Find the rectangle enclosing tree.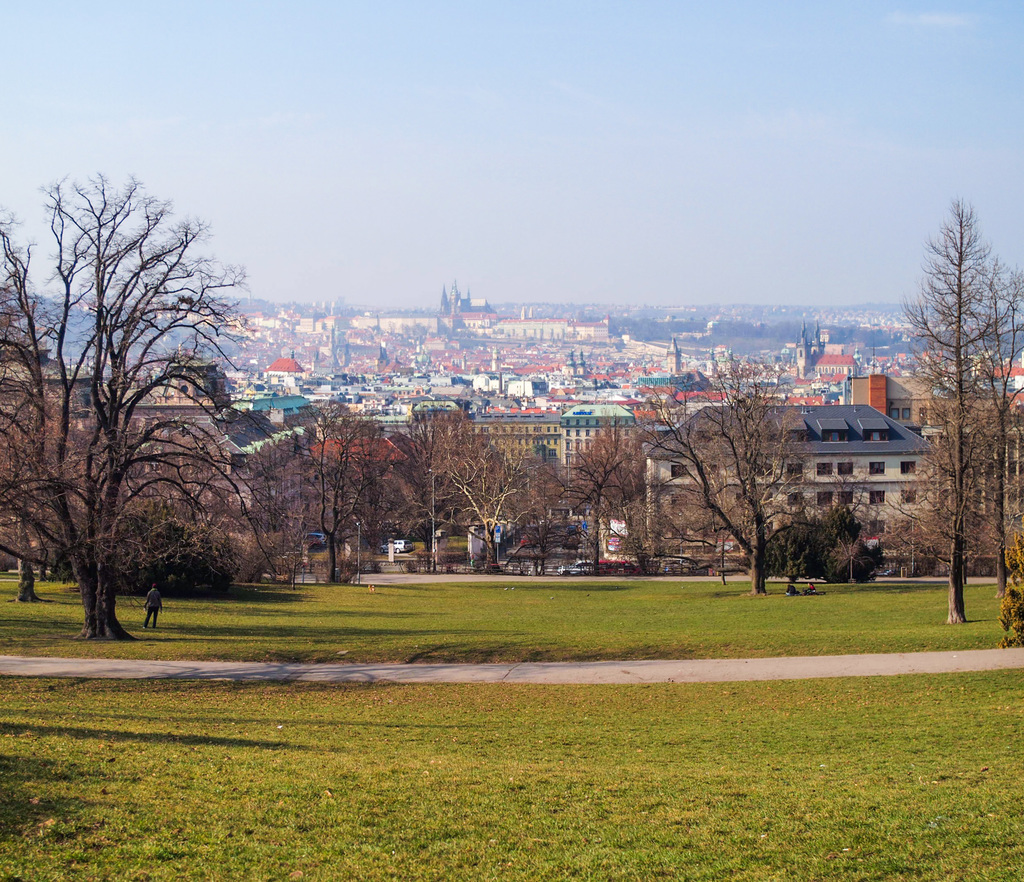
{"x1": 103, "y1": 446, "x2": 253, "y2": 583}.
